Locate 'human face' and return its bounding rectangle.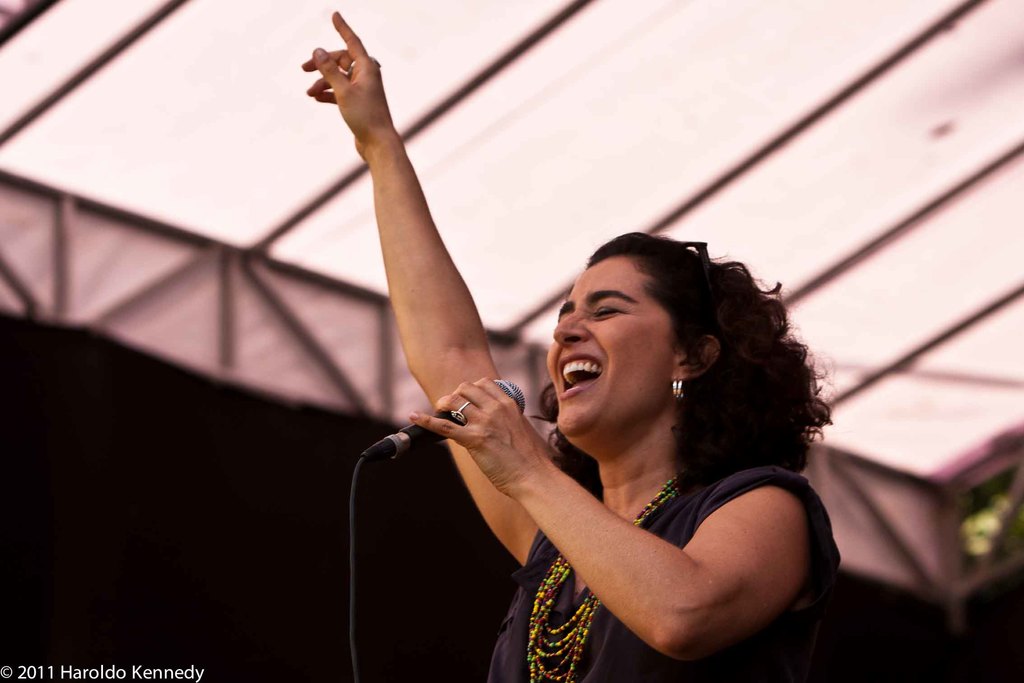
region(545, 256, 677, 439).
